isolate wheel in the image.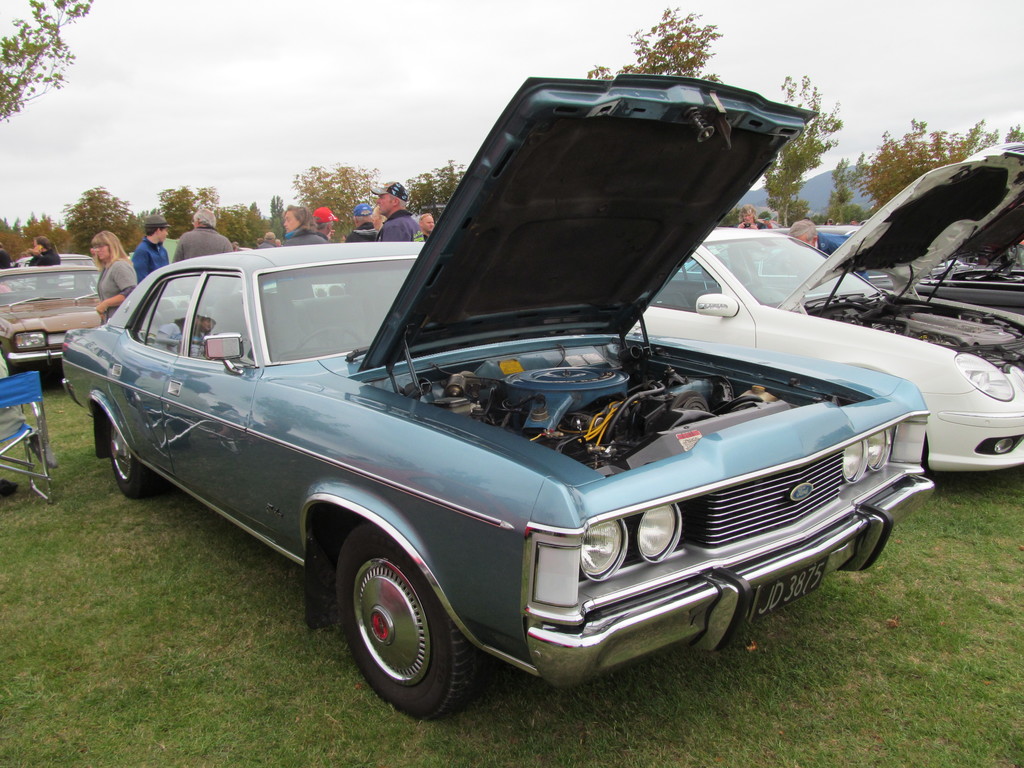
Isolated region: detection(334, 525, 490, 716).
